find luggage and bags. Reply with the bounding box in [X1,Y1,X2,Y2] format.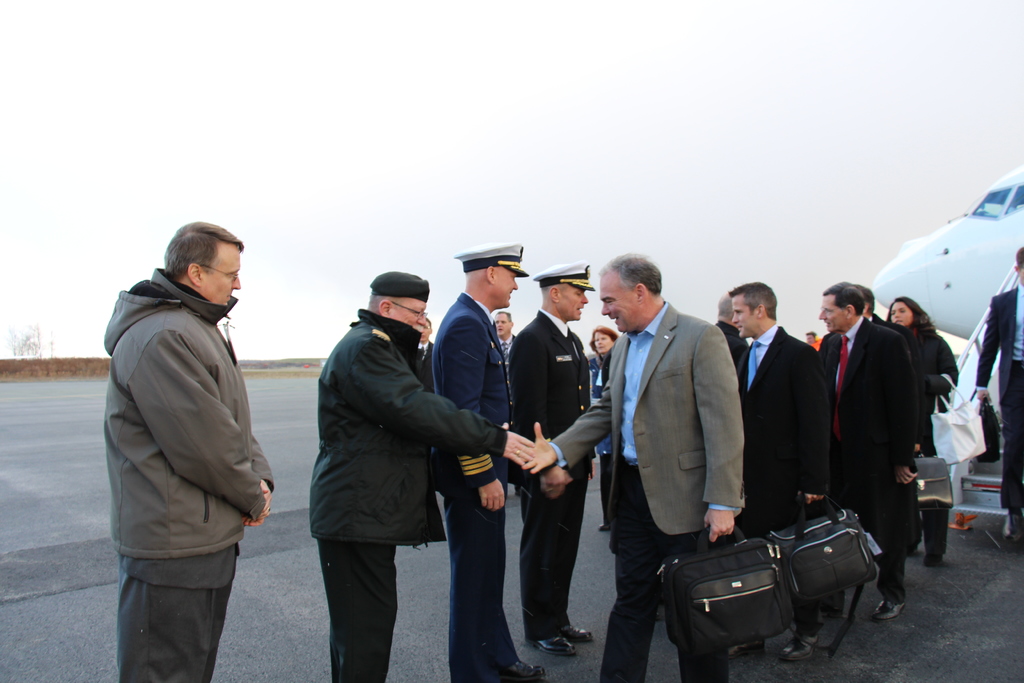
[660,528,794,645].
